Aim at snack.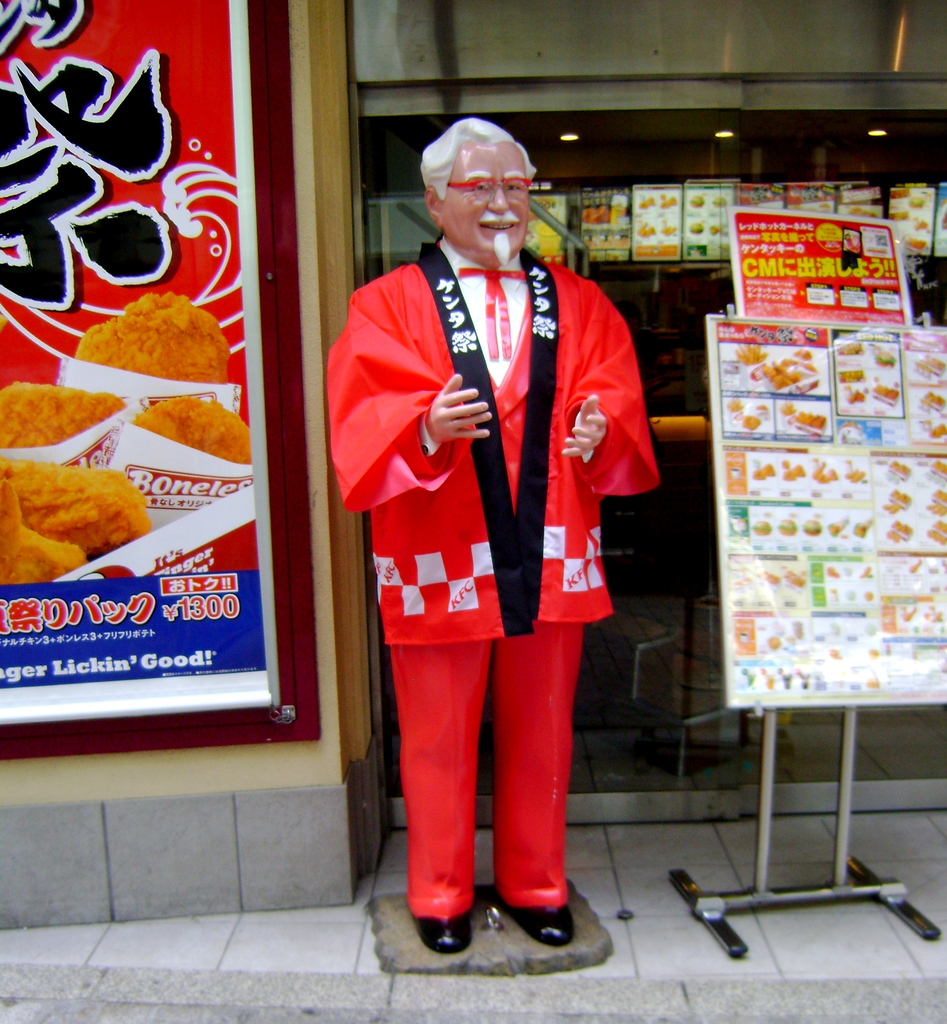
Aimed at rect(4, 381, 121, 449).
